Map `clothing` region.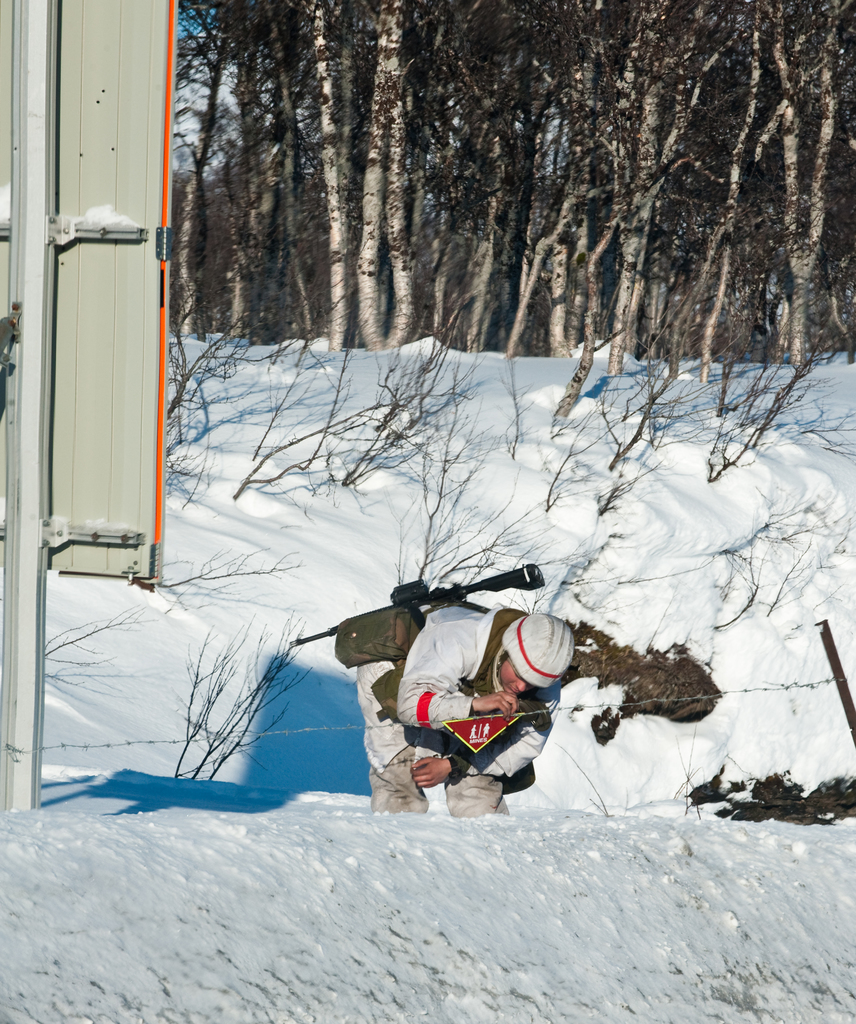
Mapped to box=[375, 593, 533, 792].
